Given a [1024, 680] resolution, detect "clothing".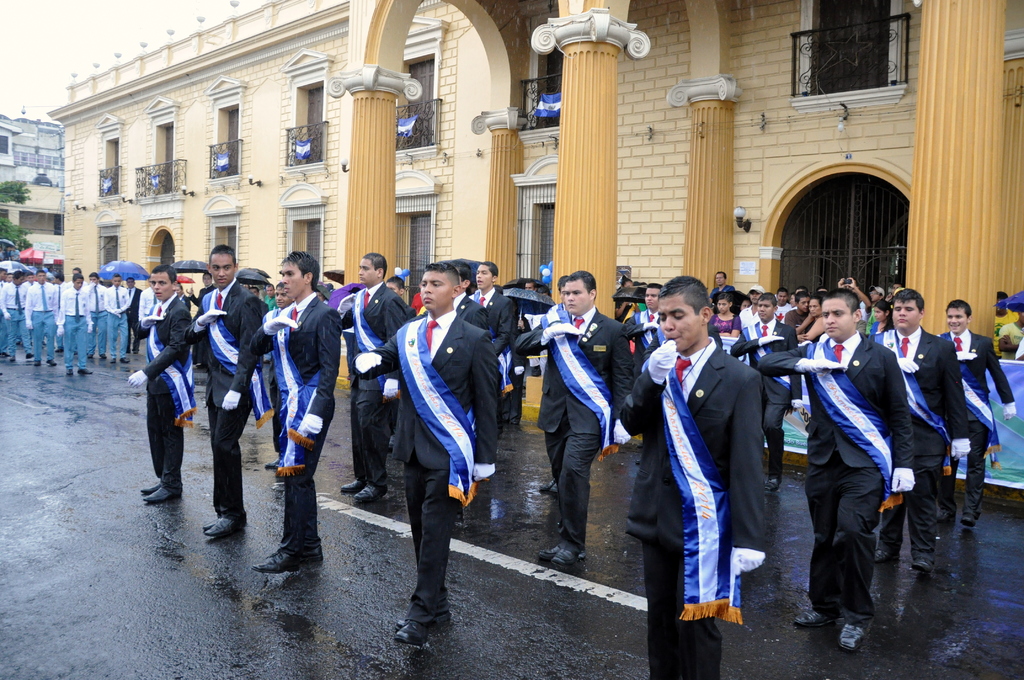
632 296 785 654.
